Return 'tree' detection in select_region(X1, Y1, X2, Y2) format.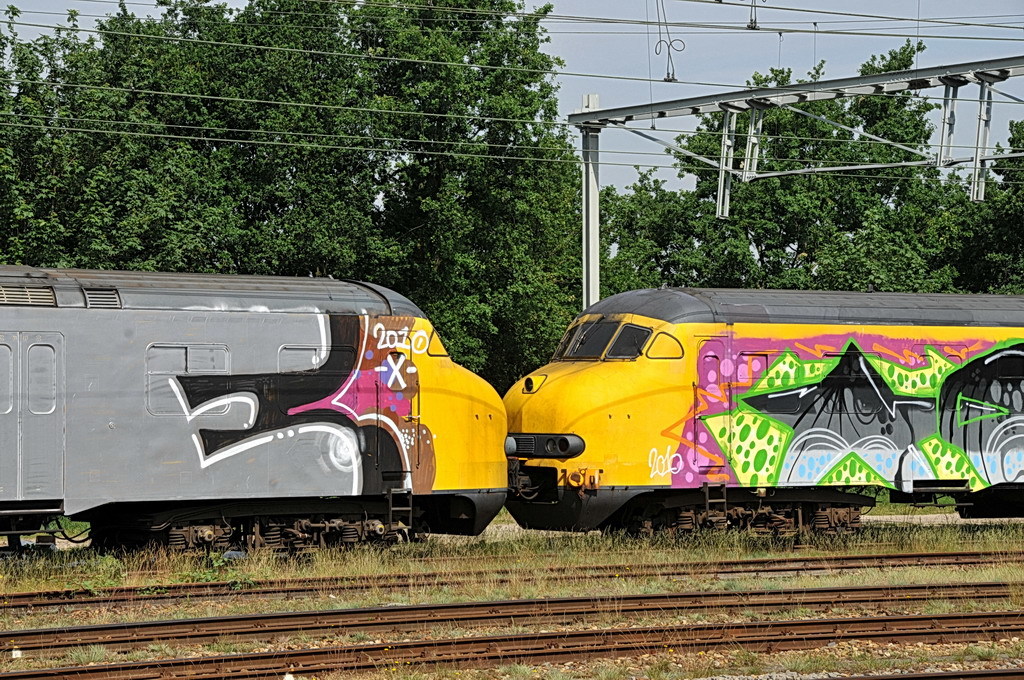
select_region(607, 42, 1023, 293).
